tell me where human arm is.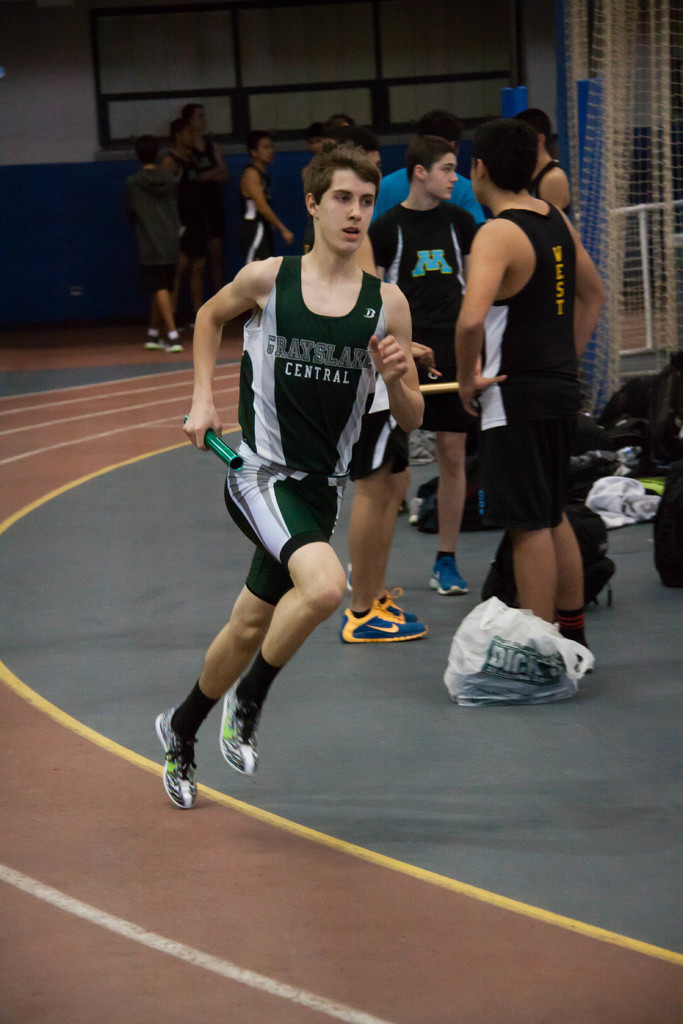
human arm is at (left=541, top=166, right=576, bottom=214).
